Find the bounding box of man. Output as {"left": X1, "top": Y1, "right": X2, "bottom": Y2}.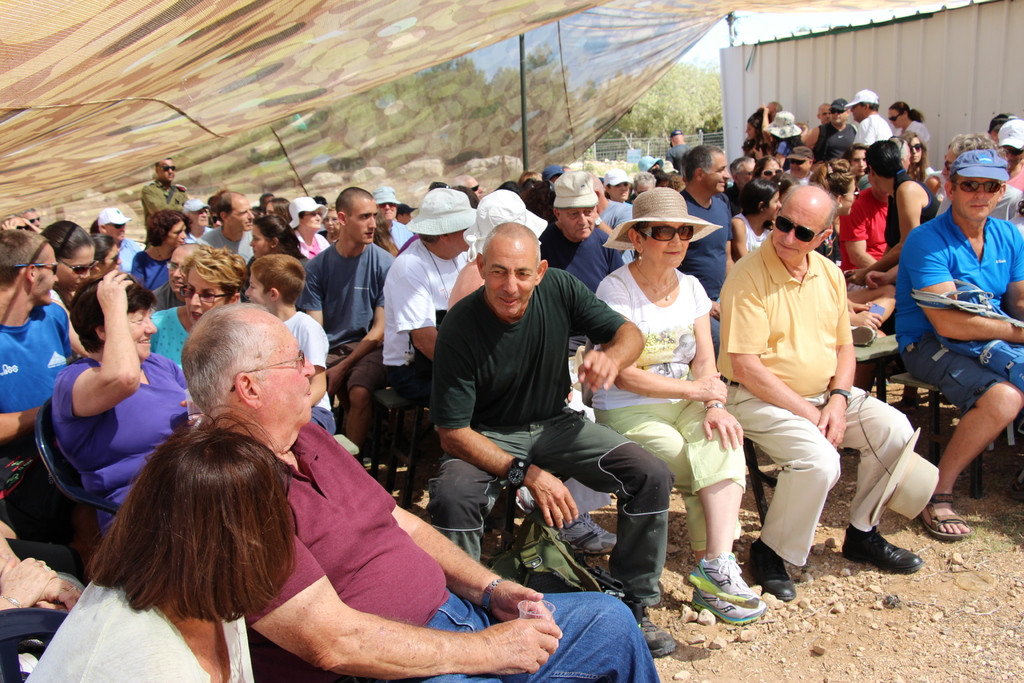
{"left": 180, "top": 295, "right": 669, "bottom": 682}.
